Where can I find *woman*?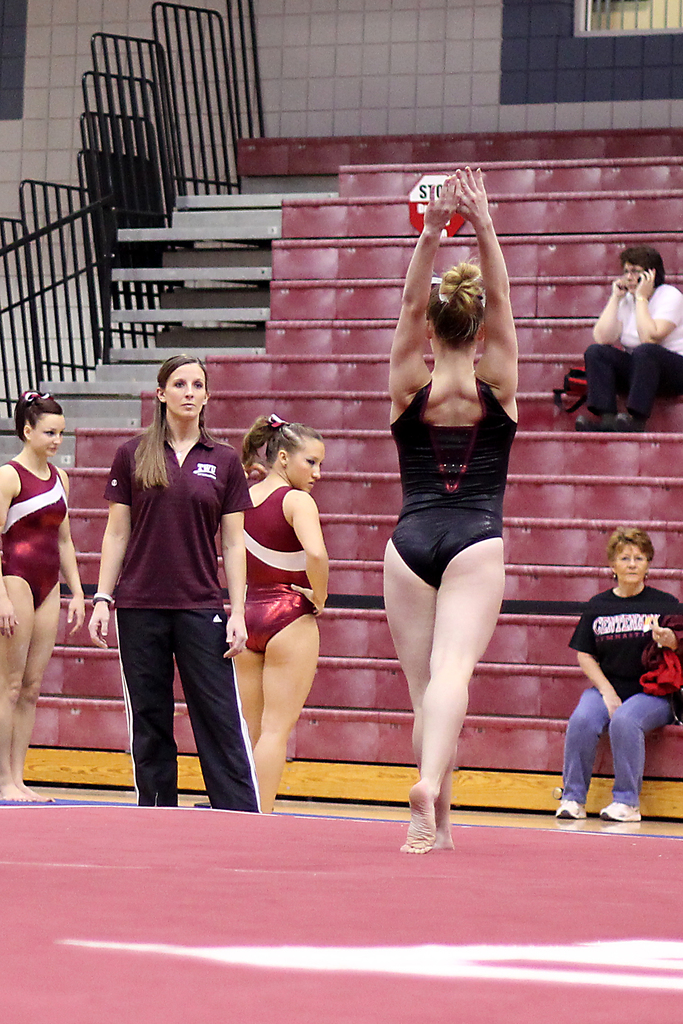
You can find it at x1=86, y1=355, x2=263, y2=811.
